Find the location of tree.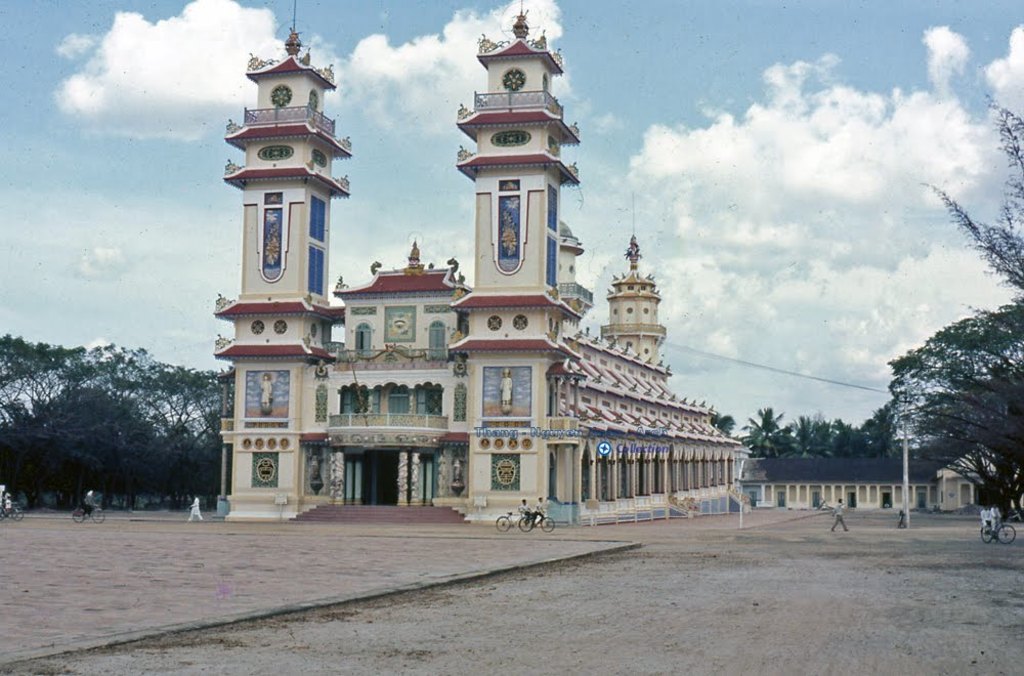
Location: [919, 93, 1023, 292].
